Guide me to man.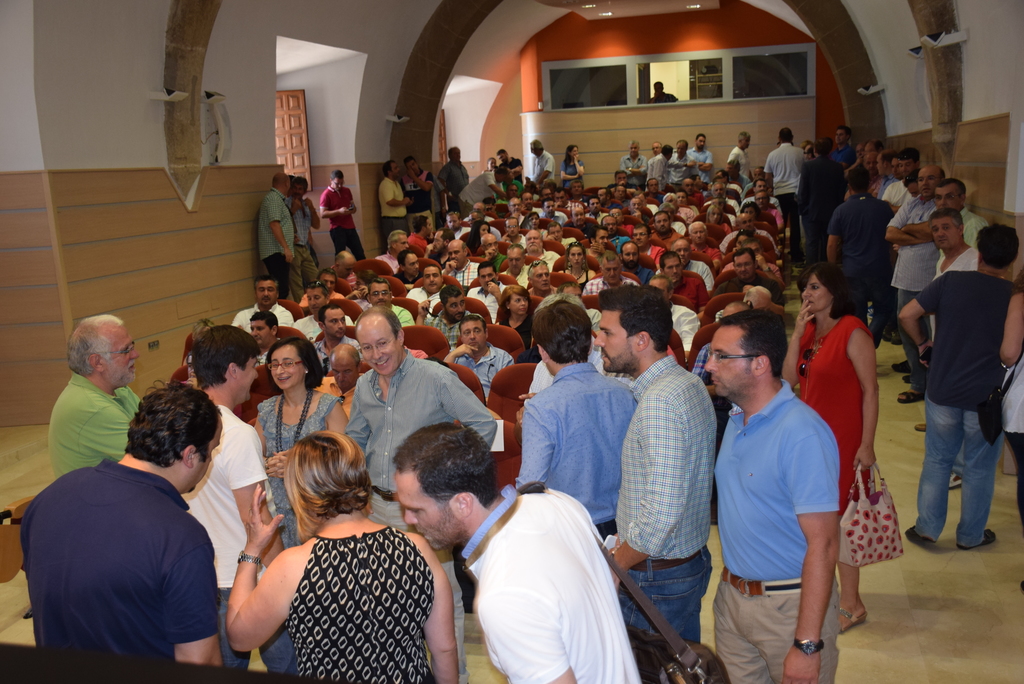
Guidance: (495,141,523,190).
